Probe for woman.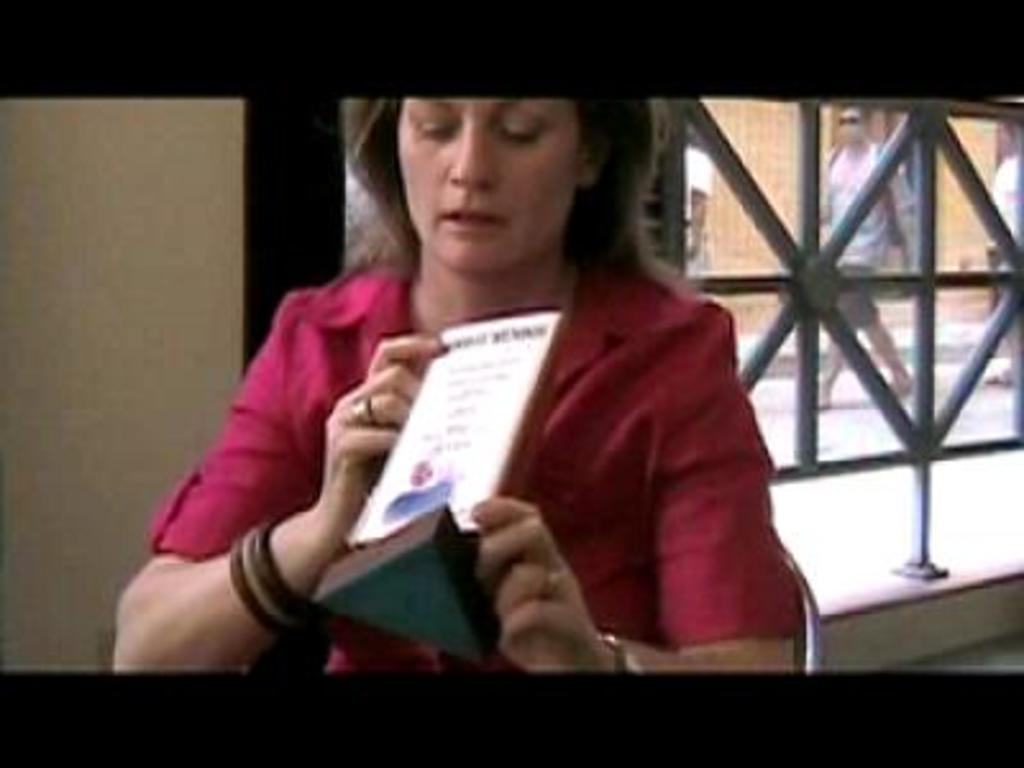
Probe result: (left=218, top=95, right=955, bottom=714).
